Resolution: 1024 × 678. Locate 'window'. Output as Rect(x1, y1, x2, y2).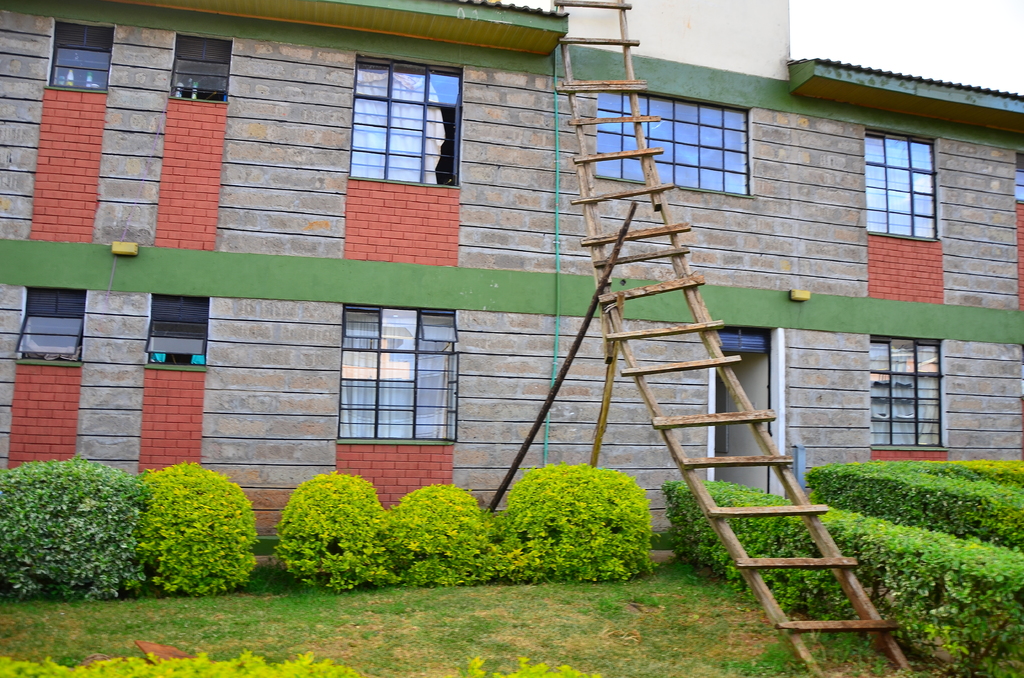
Rect(145, 294, 206, 367).
